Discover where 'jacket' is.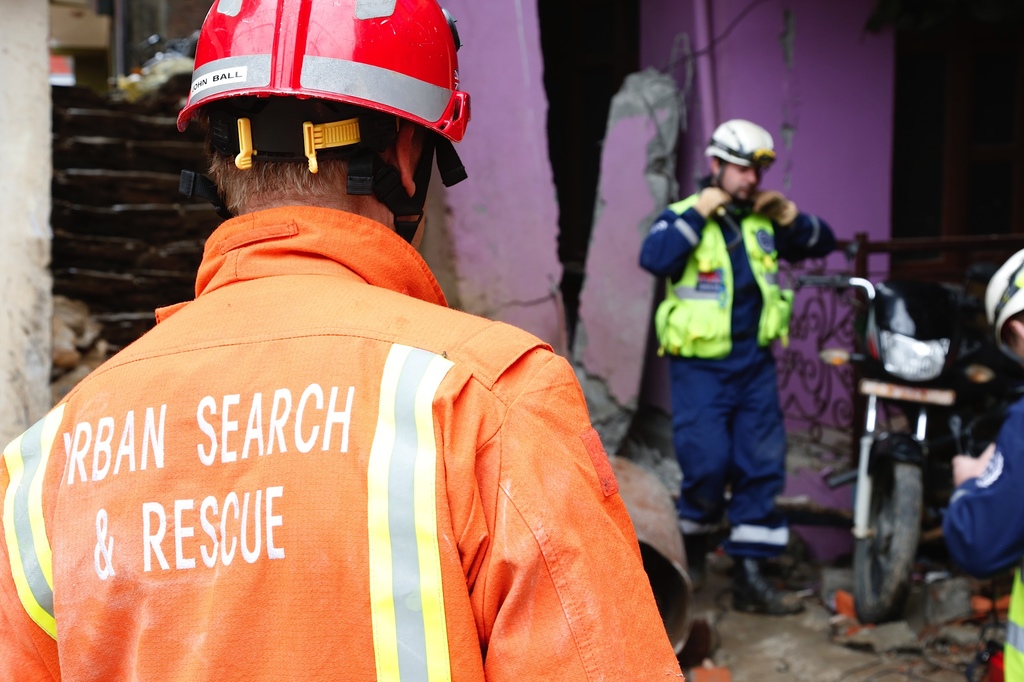
Discovered at 663 191 791 356.
